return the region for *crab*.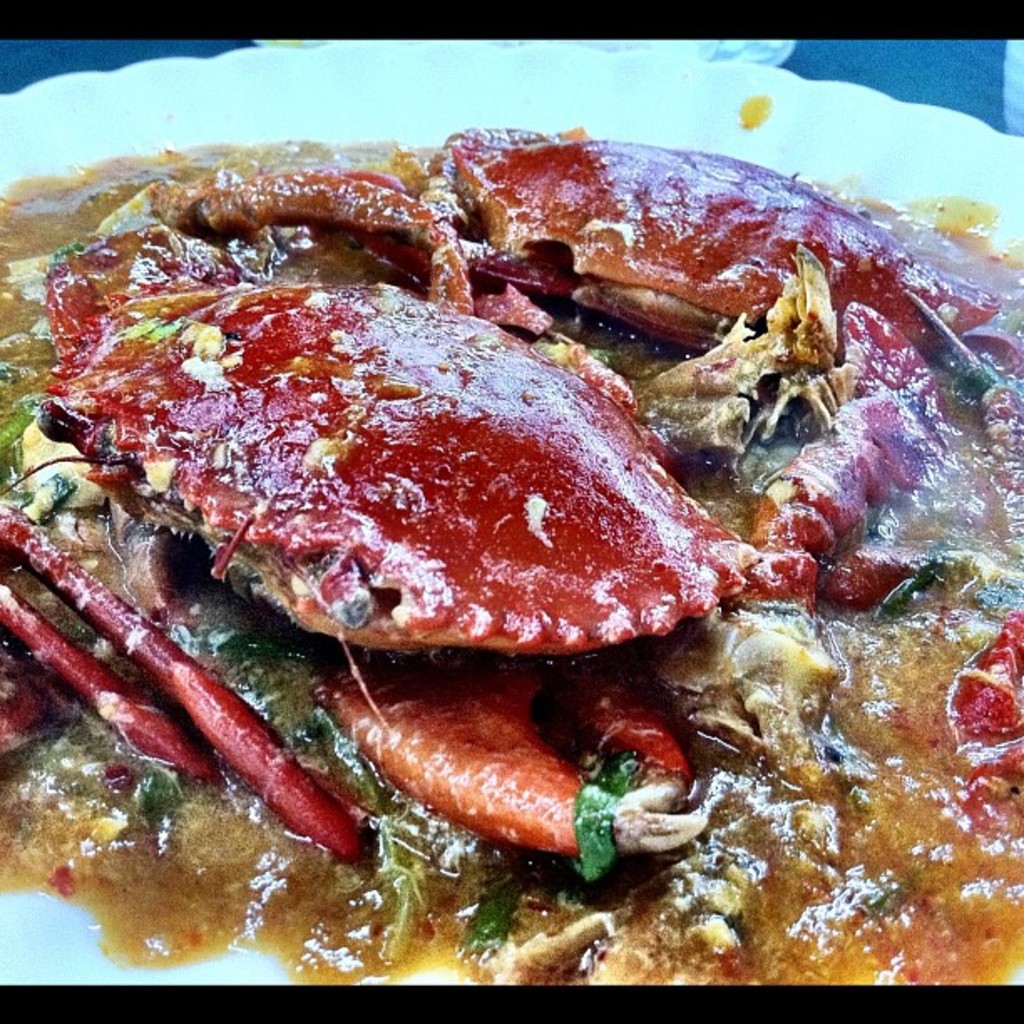
box(0, 492, 368, 862).
